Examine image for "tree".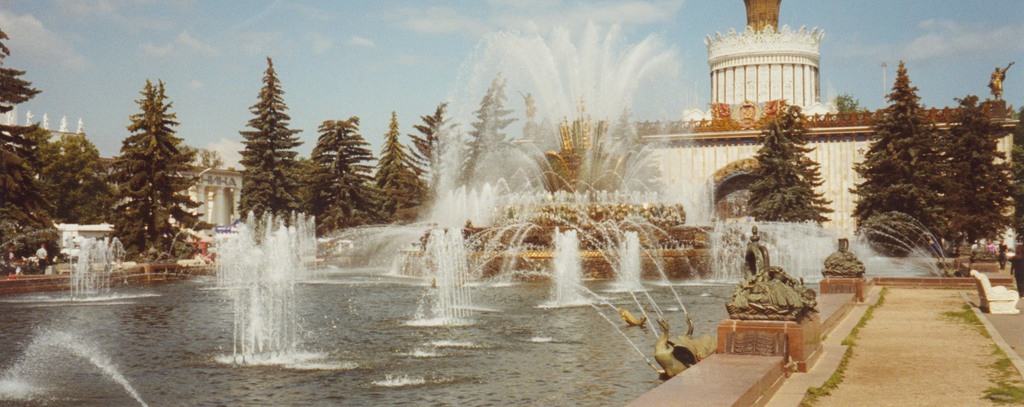
Examination result: 38, 117, 118, 218.
